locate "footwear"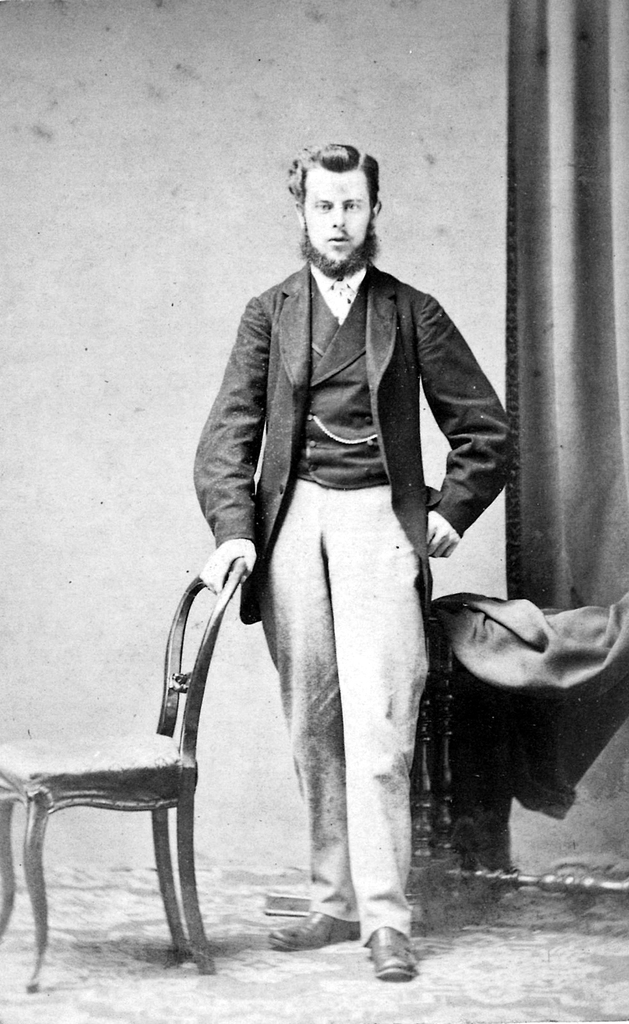
bbox=(366, 923, 424, 988)
